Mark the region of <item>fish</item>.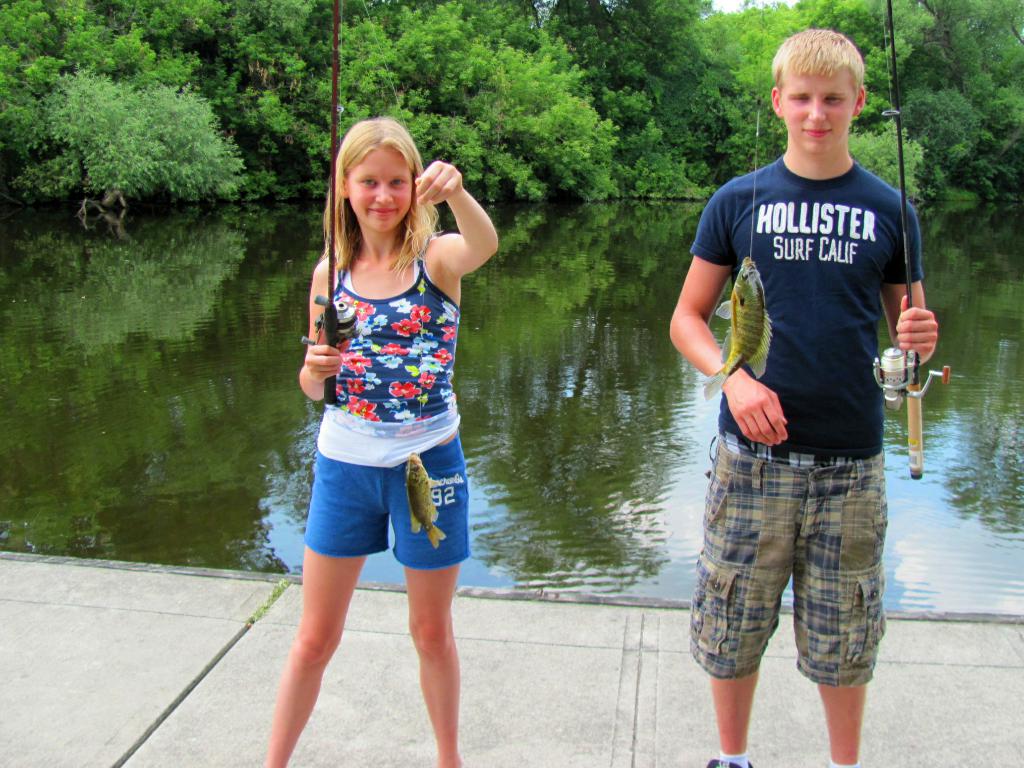
Region: locate(696, 251, 773, 404).
